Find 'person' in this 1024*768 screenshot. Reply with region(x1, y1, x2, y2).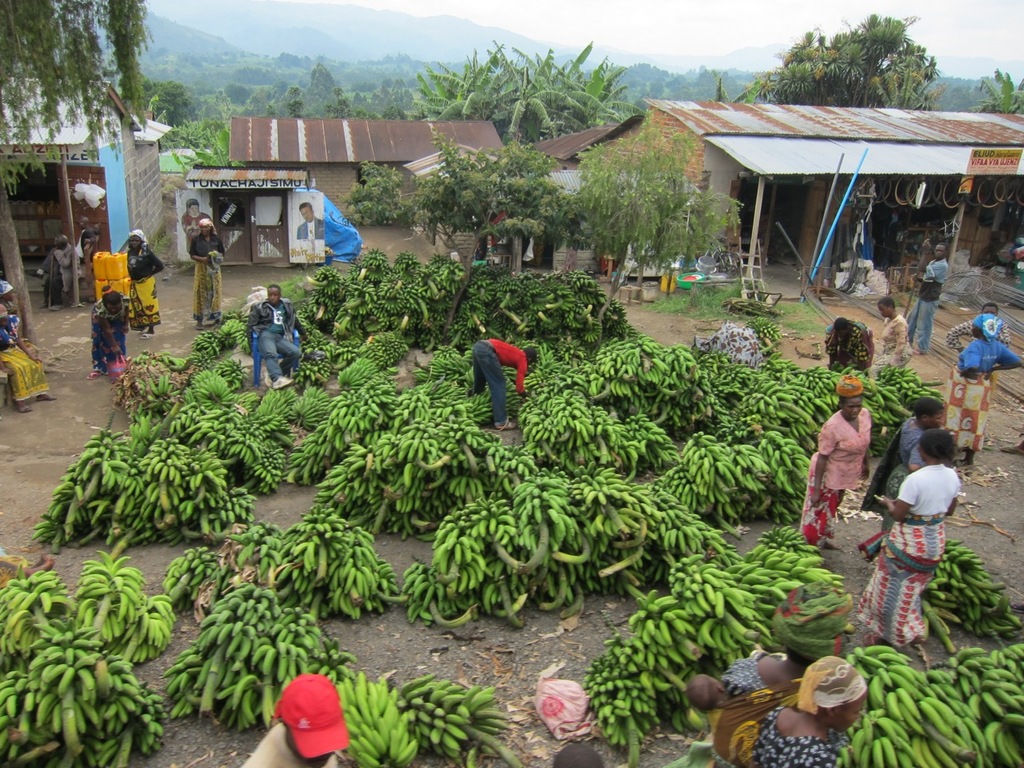
region(858, 437, 962, 650).
